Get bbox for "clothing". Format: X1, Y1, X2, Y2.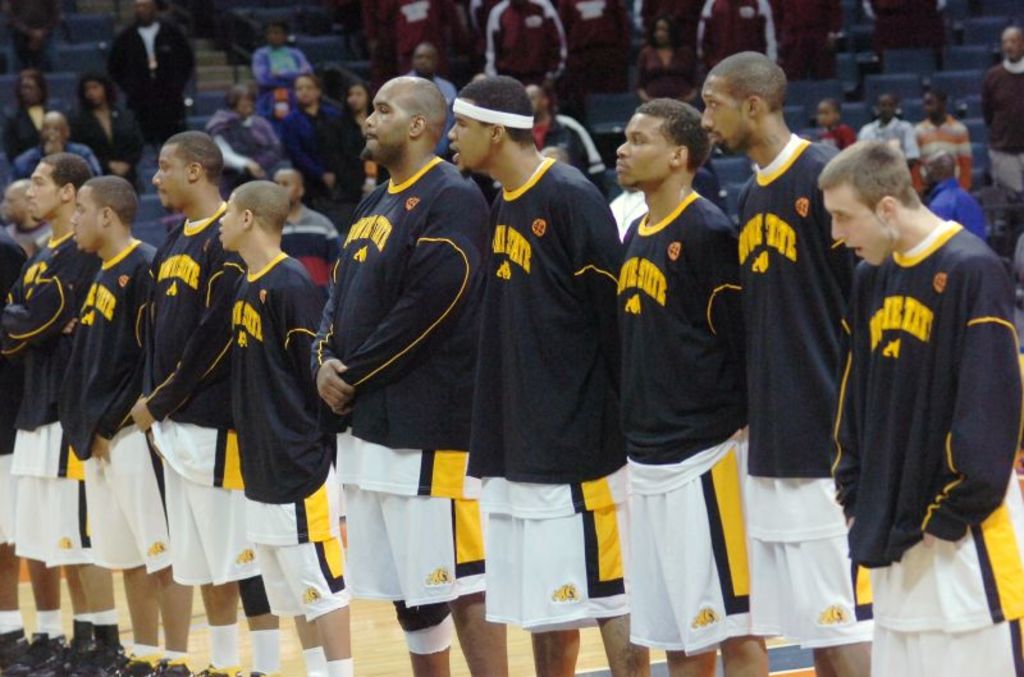
855, 123, 916, 163.
